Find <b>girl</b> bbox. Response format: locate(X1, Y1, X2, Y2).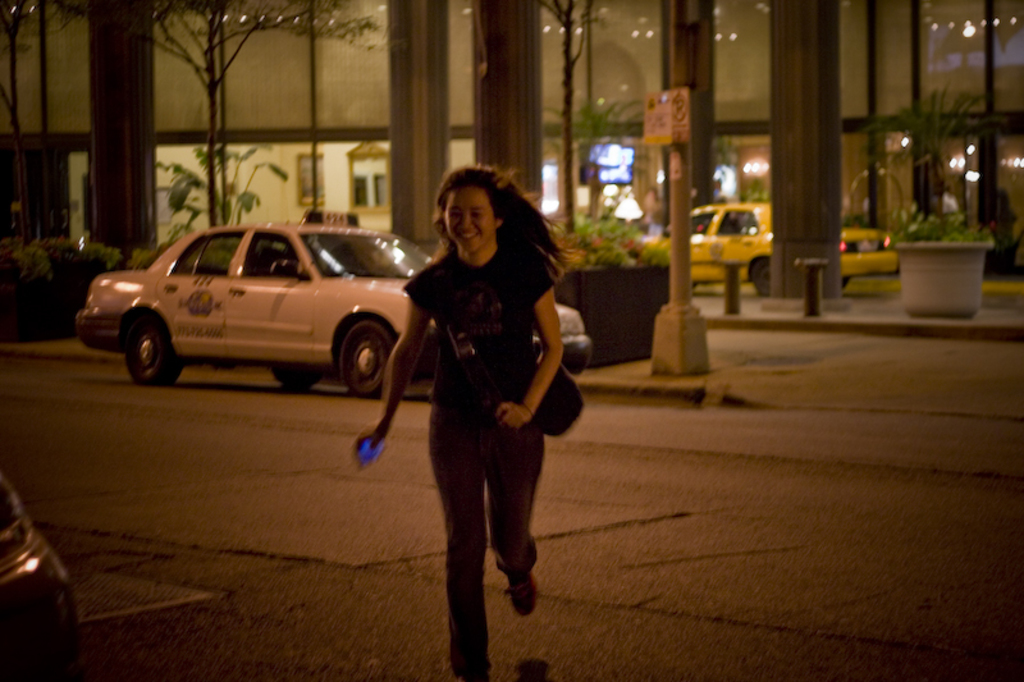
locate(357, 166, 564, 681).
